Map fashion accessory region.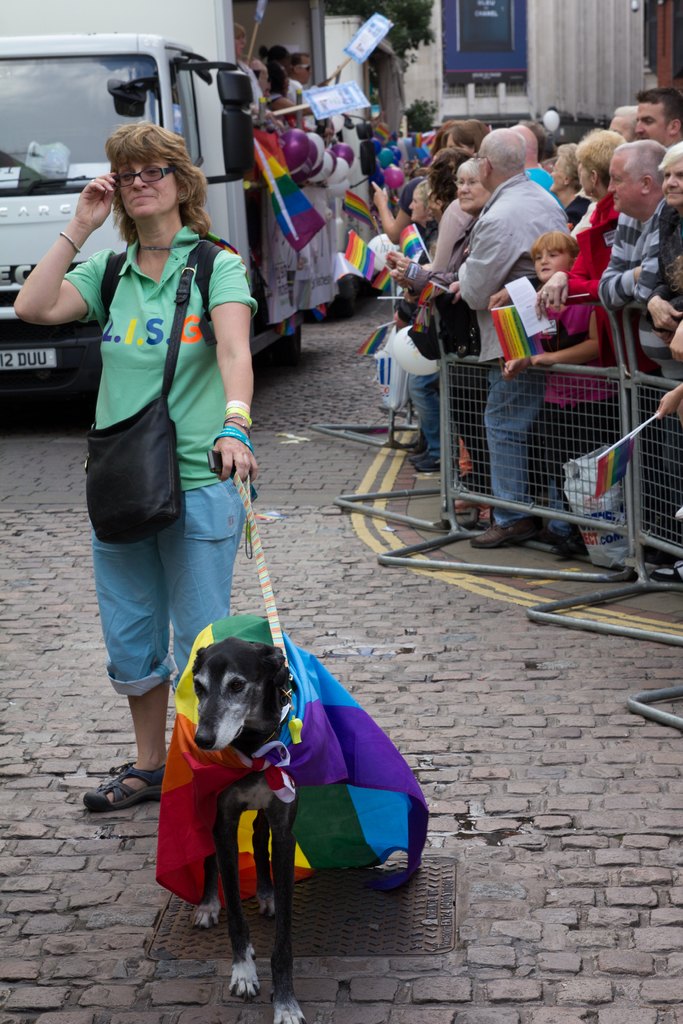
Mapped to <box>56,223,80,260</box>.
